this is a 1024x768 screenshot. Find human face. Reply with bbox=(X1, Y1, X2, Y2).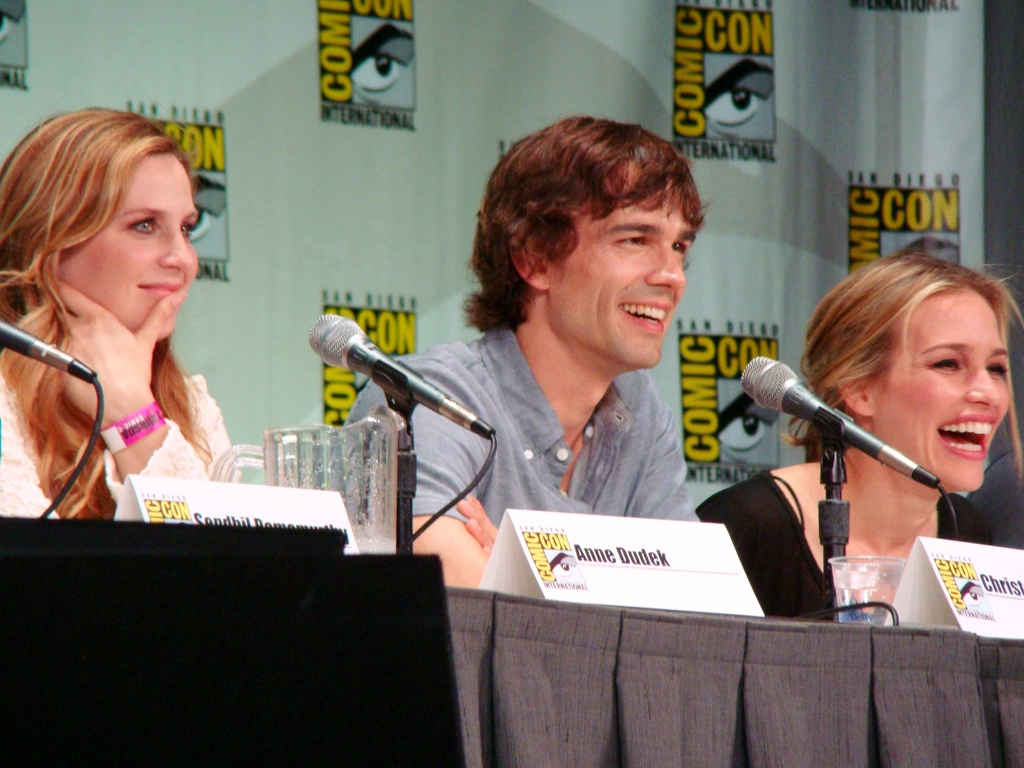
bbox=(543, 161, 700, 365).
